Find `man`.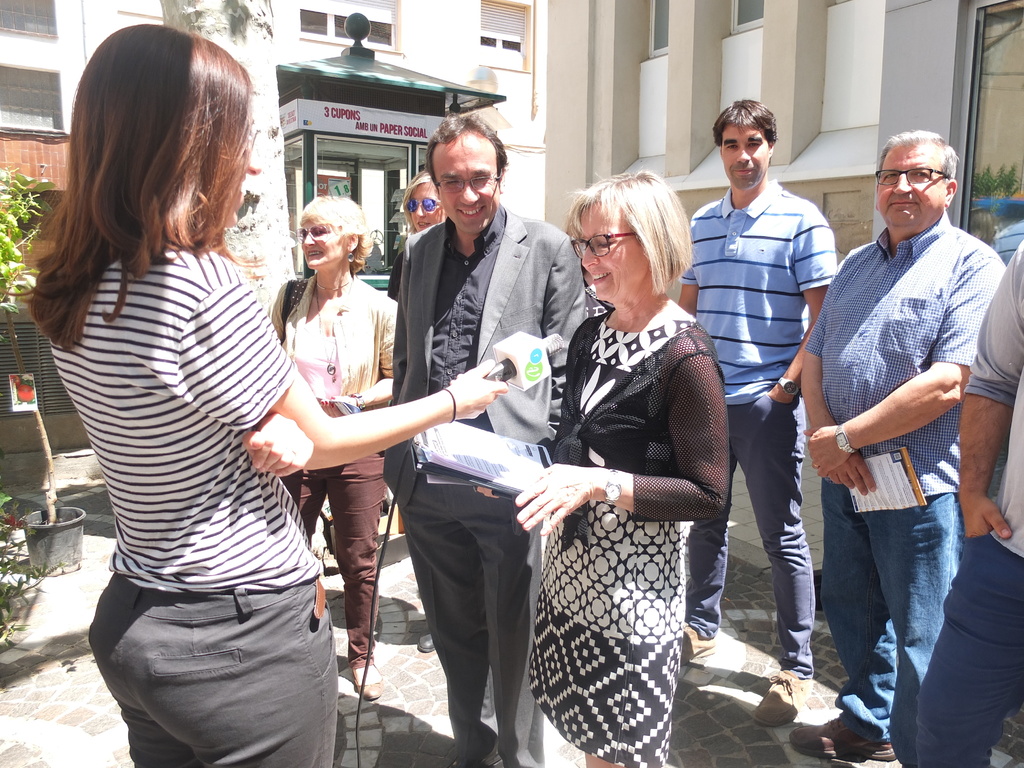
(657, 93, 841, 741).
